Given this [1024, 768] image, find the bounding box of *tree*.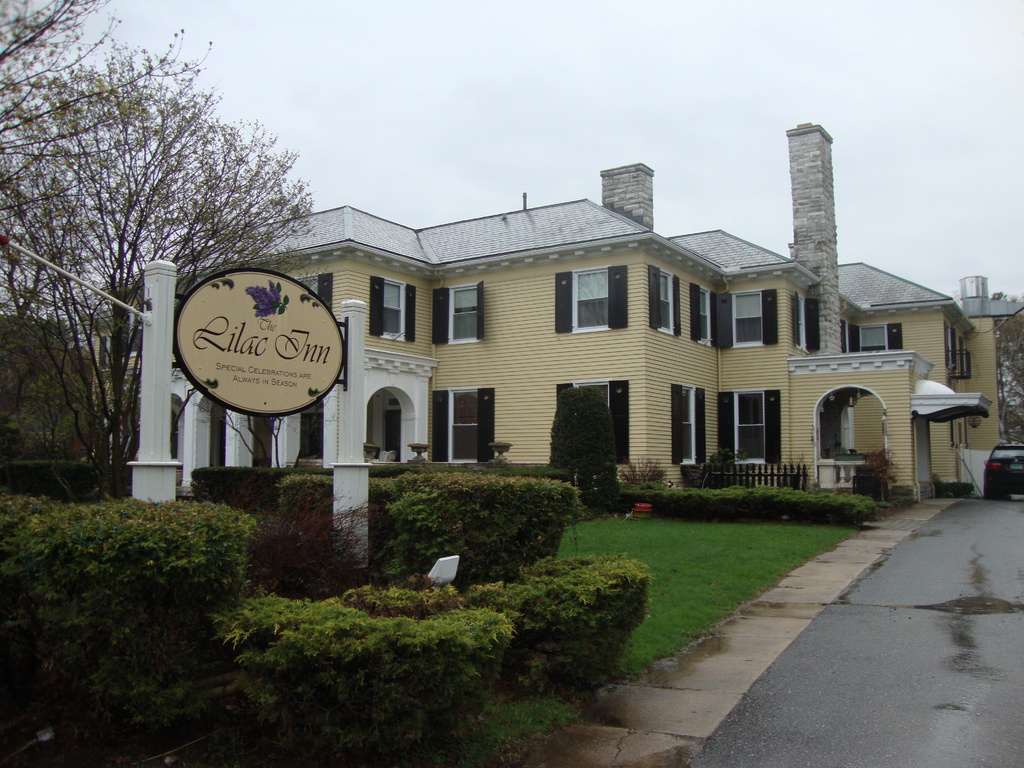
982,288,1023,454.
